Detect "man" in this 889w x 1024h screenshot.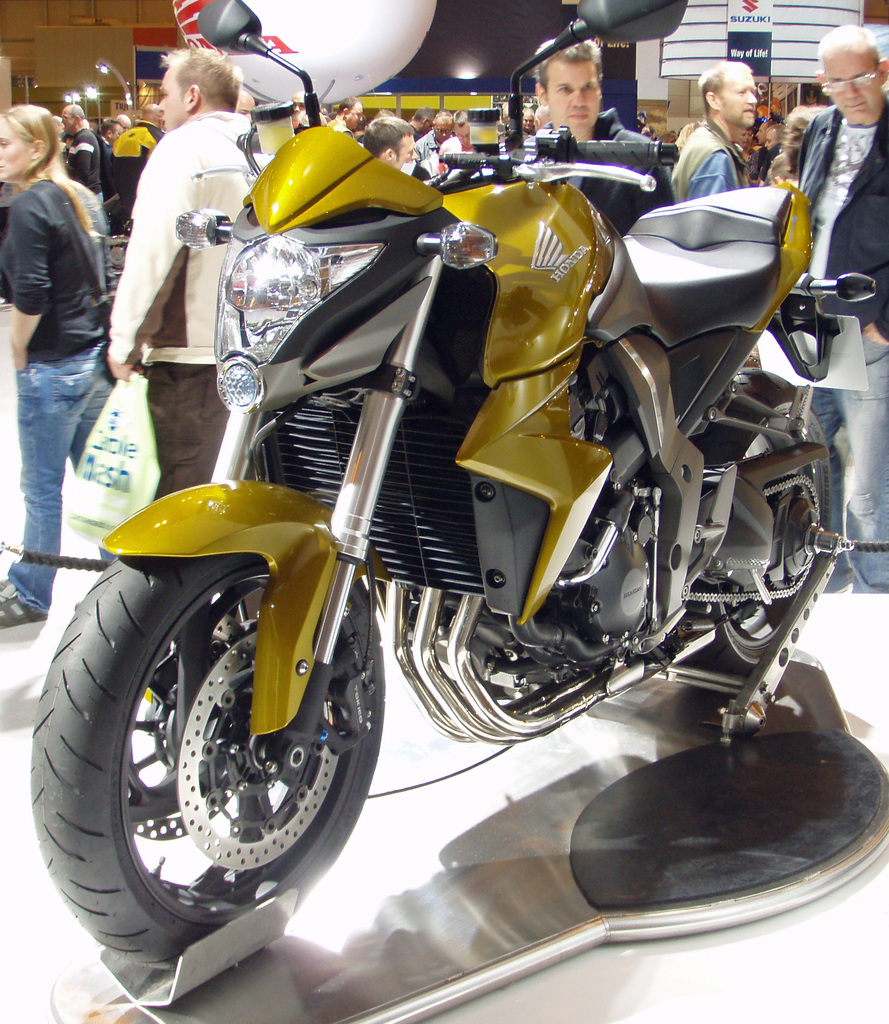
Detection: [x1=108, y1=120, x2=138, y2=144].
